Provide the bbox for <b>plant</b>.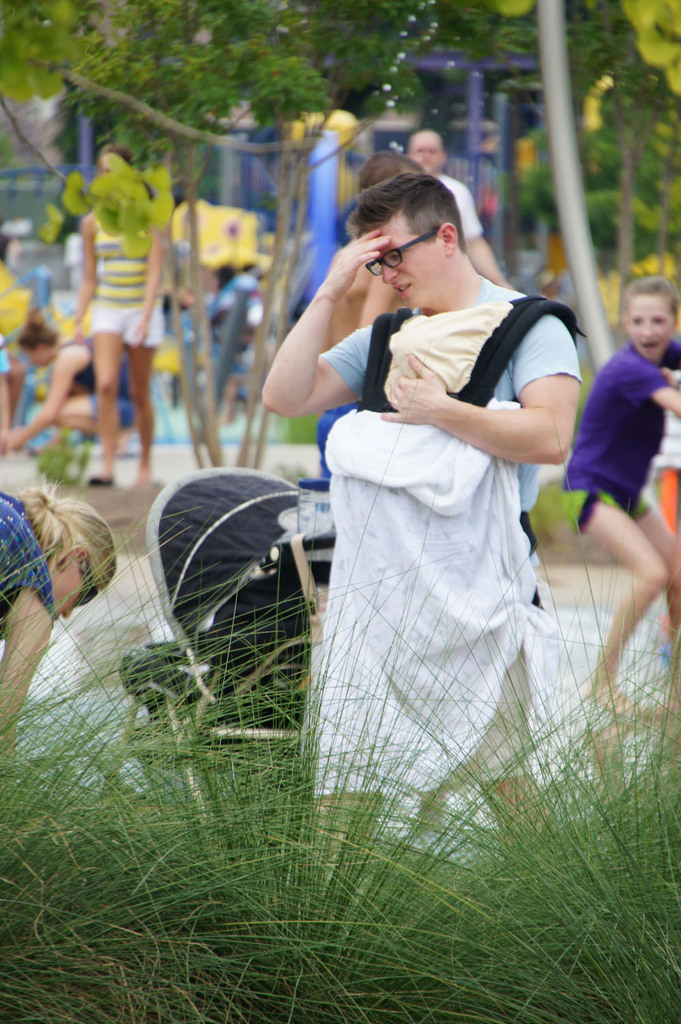
detection(40, 429, 108, 495).
